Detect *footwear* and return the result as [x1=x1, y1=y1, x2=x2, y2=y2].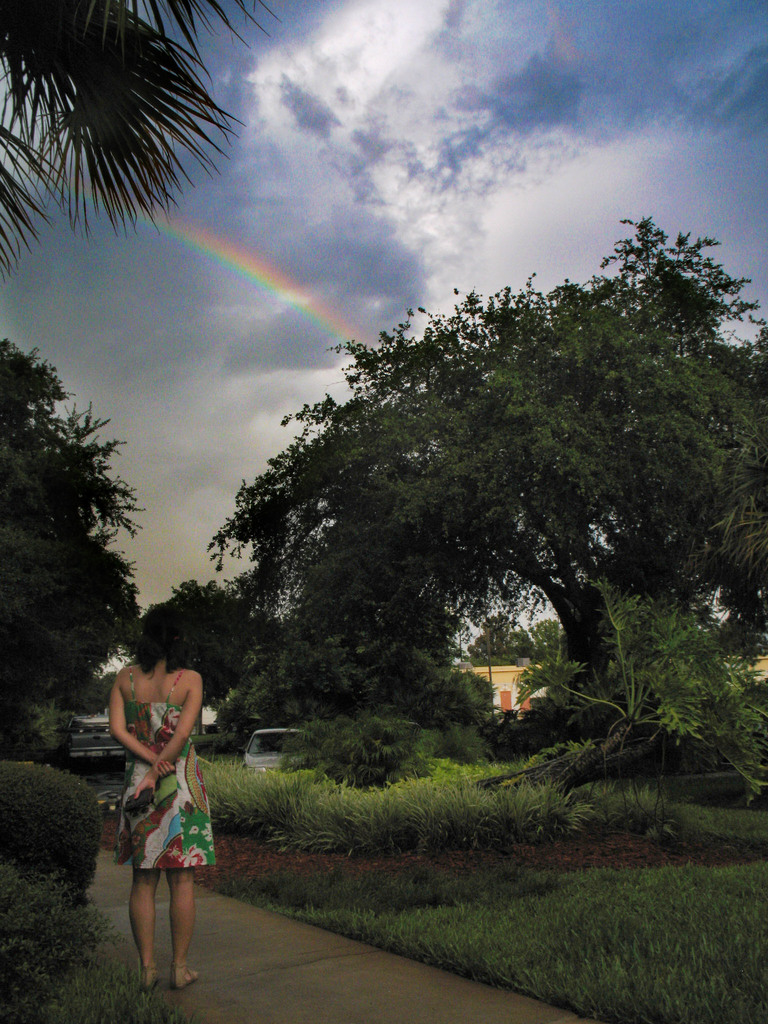
[x1=167, y1=964, x2=202, y2=990].
